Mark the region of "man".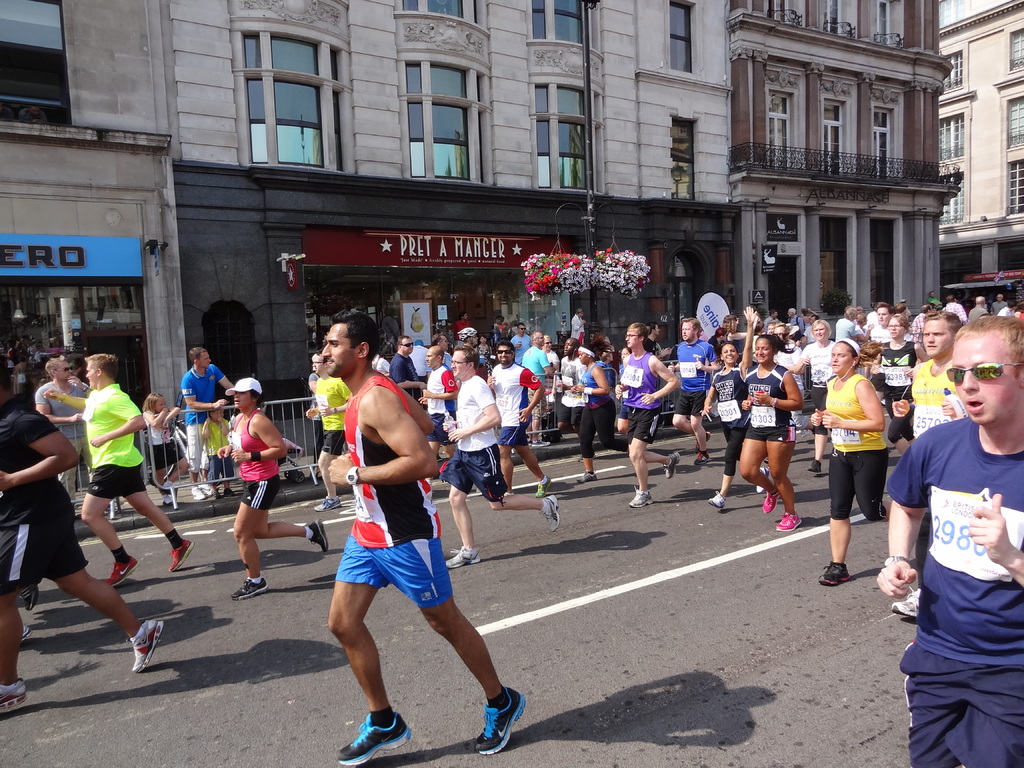
Region: (943,296,968,323).
